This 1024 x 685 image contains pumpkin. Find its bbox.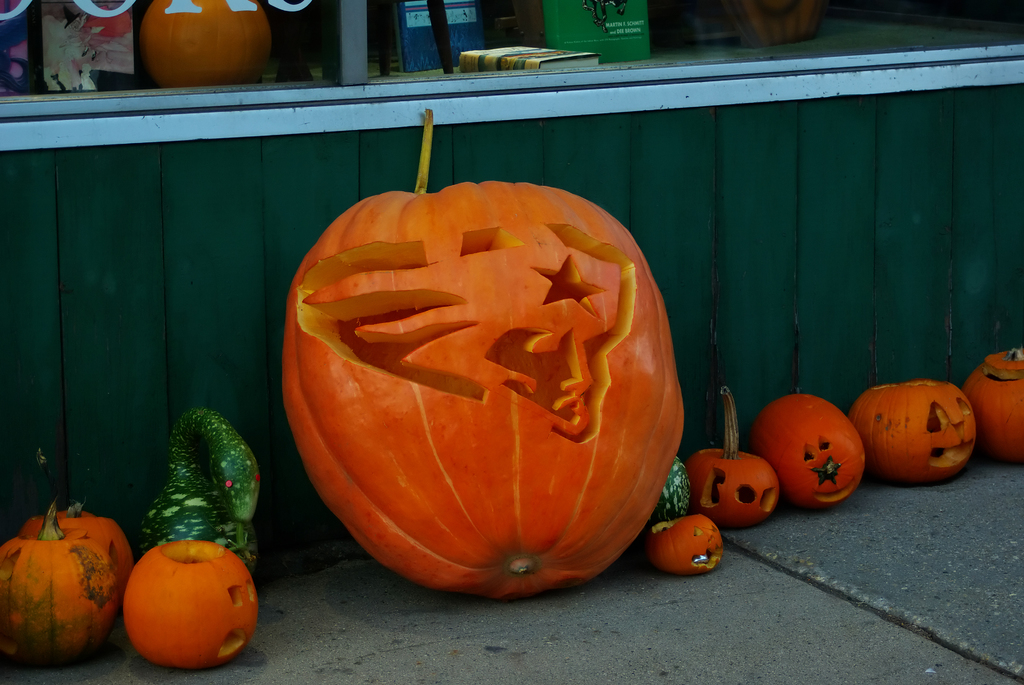
box=[20, 494, 145, 582].
